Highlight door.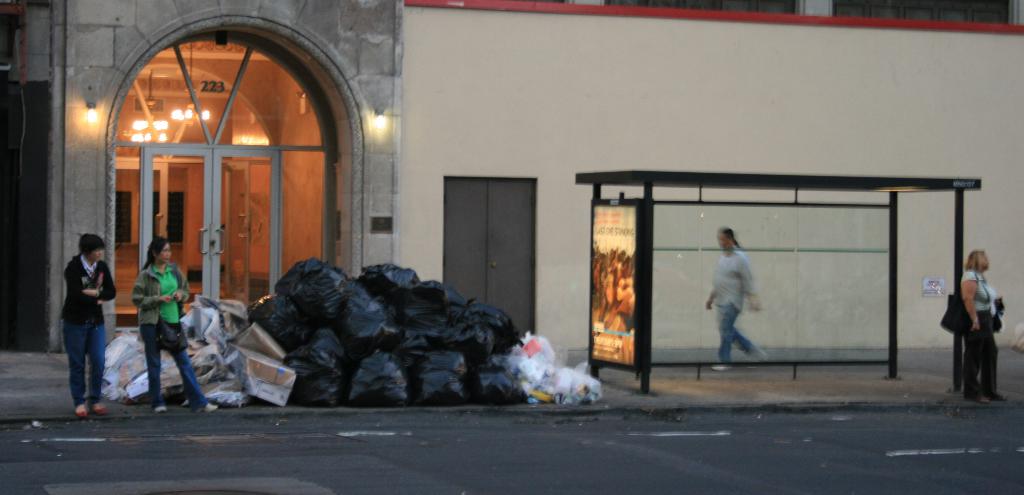
Highlighted region: bbox(97, 31, 330, 327).
